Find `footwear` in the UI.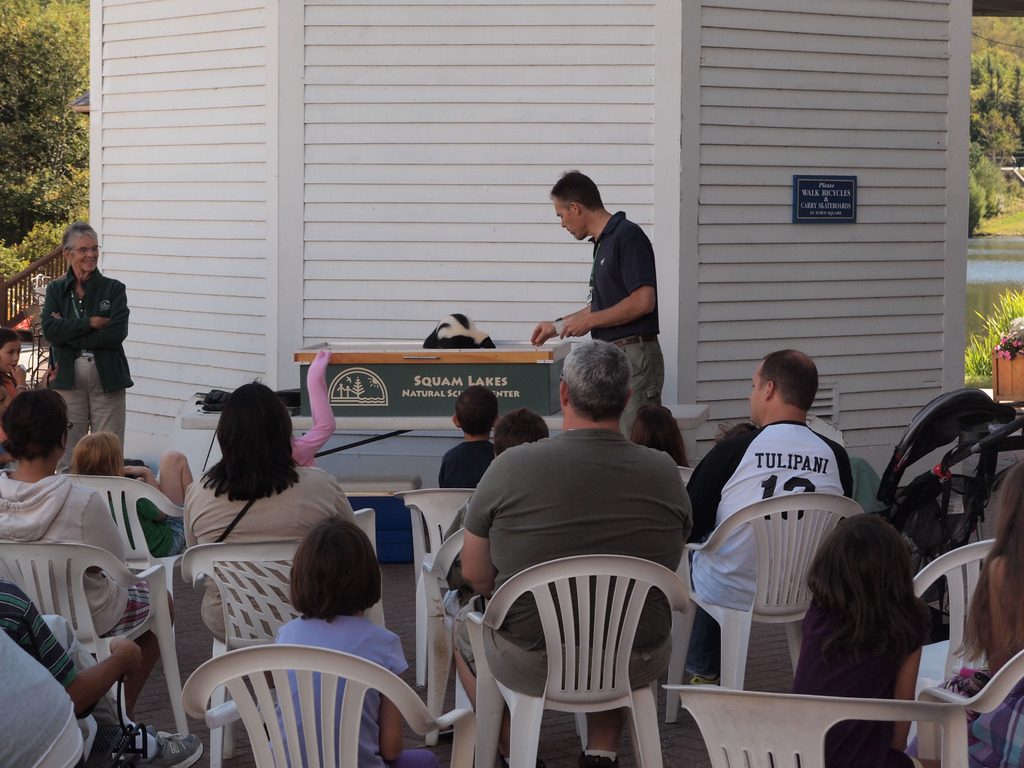
UI element at 689:672:721:685.
